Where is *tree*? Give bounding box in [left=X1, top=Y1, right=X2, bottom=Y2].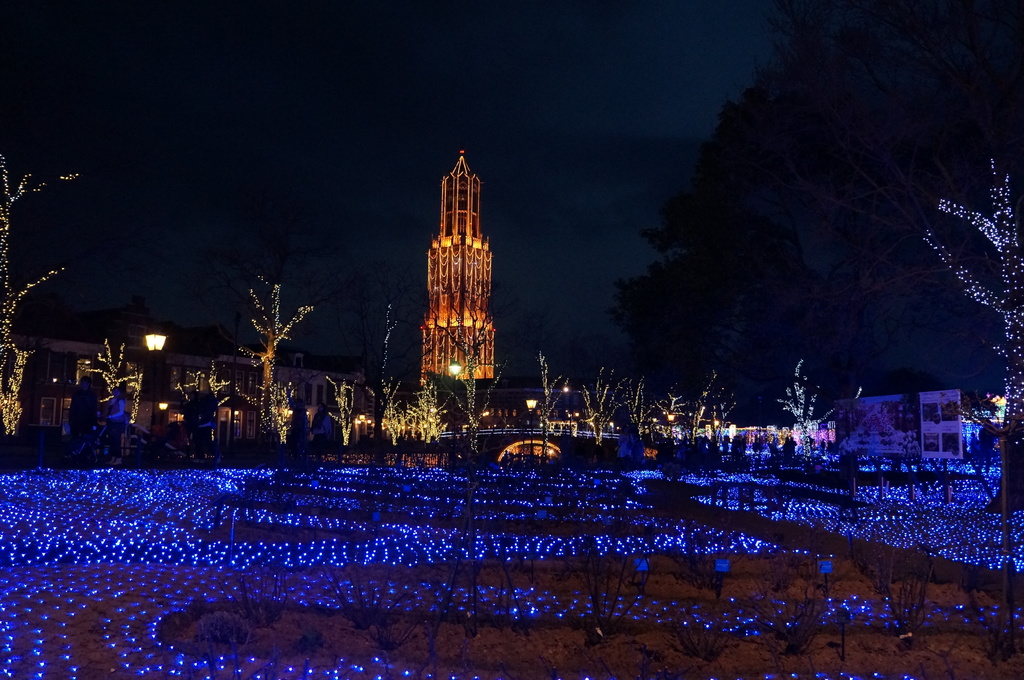
[left=620, top=375, right=661, bottom=439].
